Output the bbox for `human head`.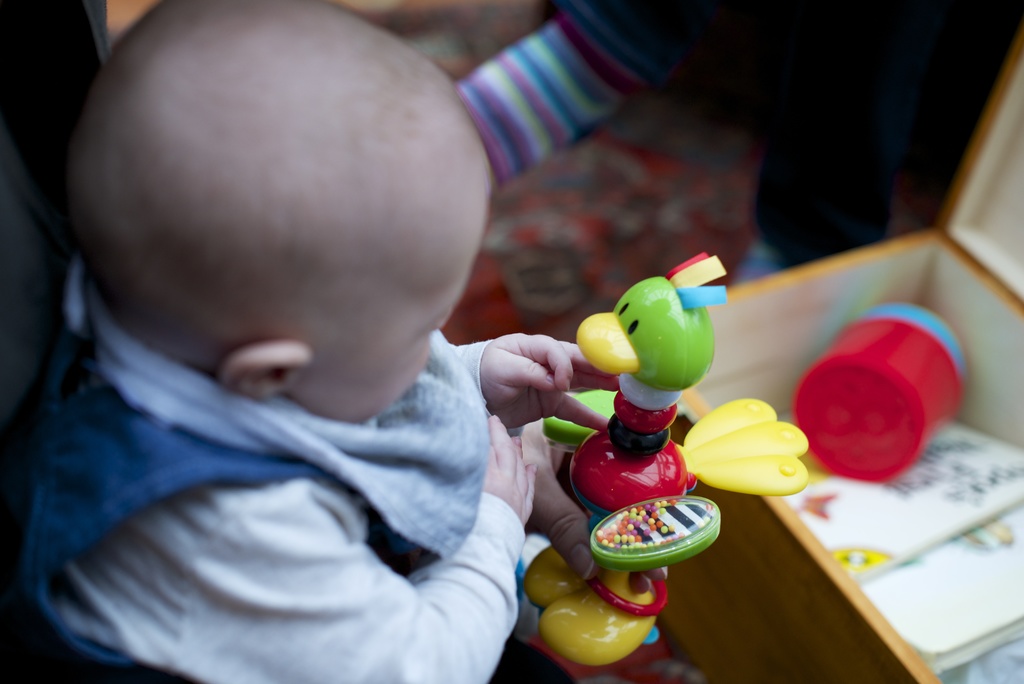
bbox(42, 19, 491, 434).
